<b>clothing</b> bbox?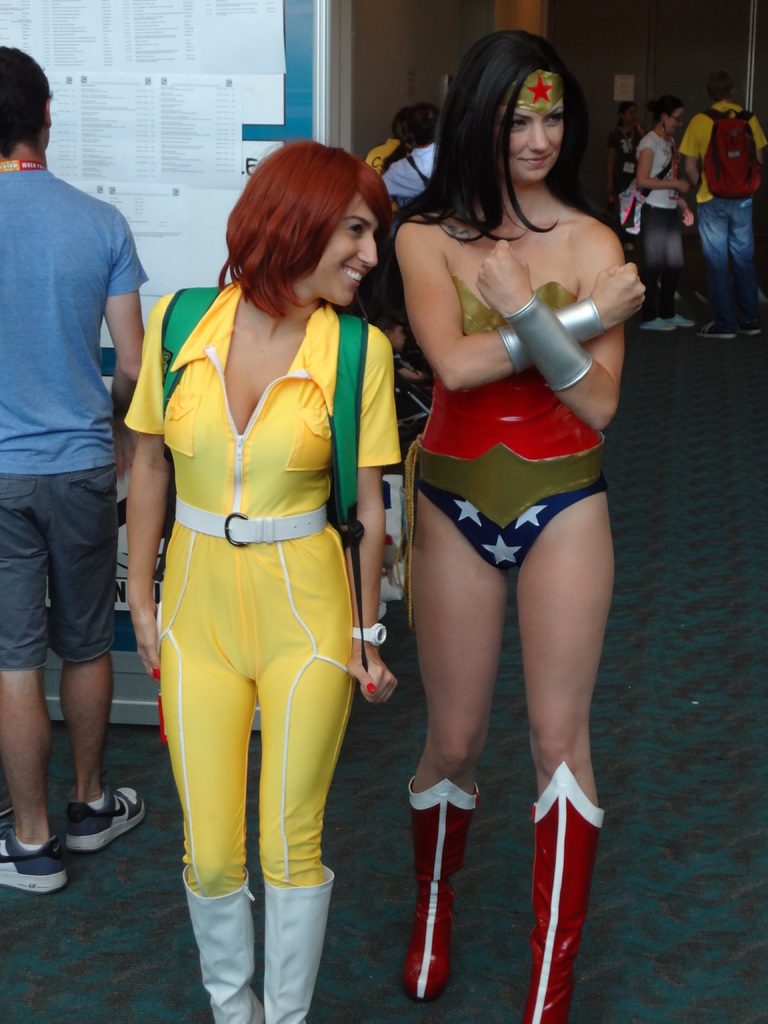
[636,131,685,316]
